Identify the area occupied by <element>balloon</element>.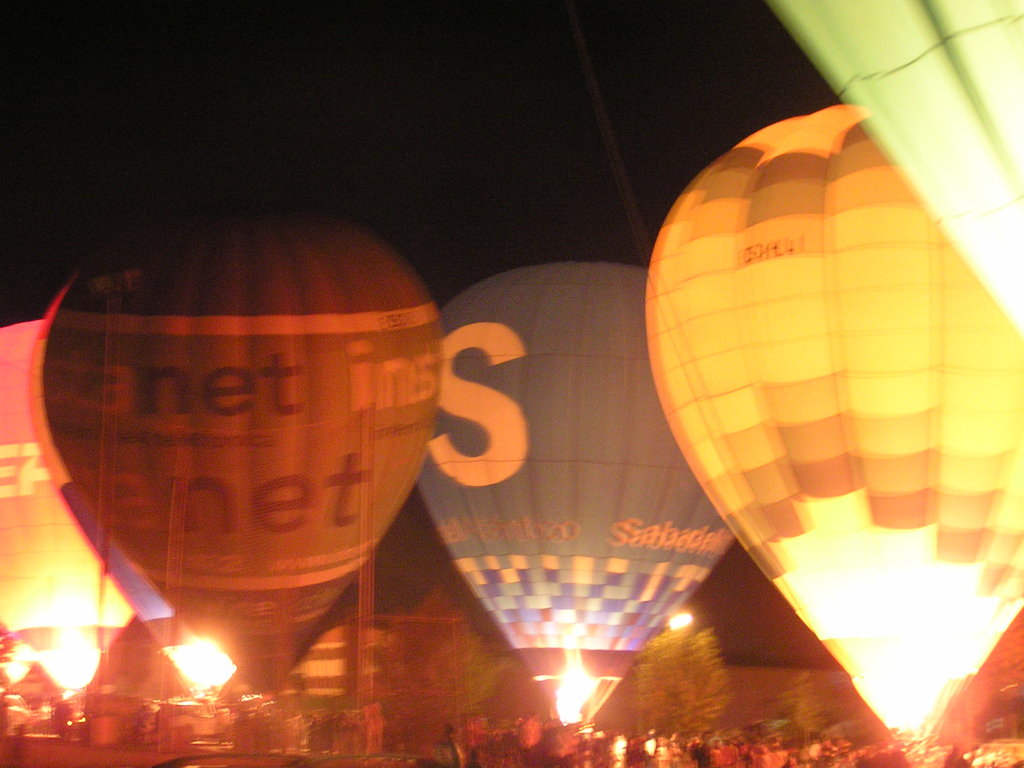
Area: [x1=0, y1=323, x2=134, y2=698].
